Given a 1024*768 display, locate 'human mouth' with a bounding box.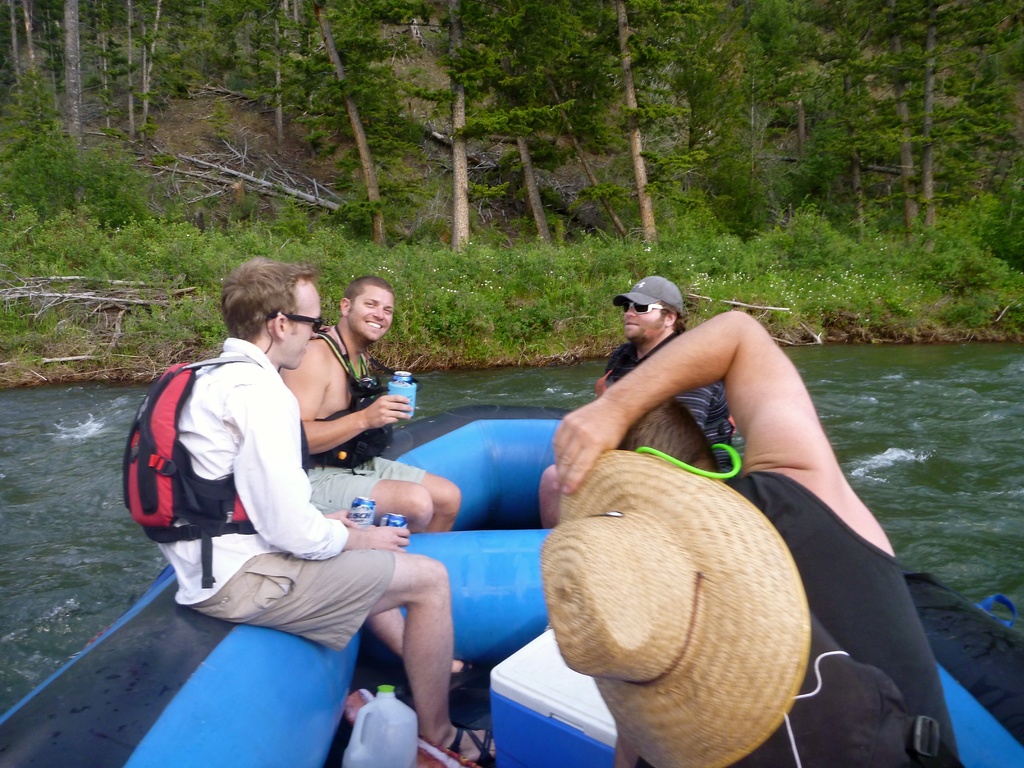
Located: box(362, 320, 383, 330).
